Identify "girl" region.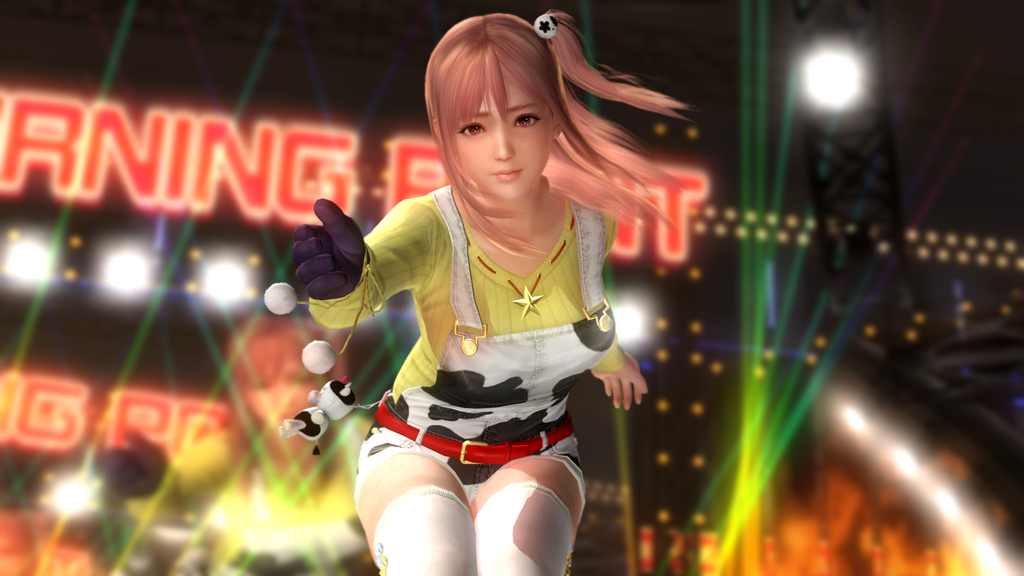
Region: BBox(263, 12, 694, 575).
